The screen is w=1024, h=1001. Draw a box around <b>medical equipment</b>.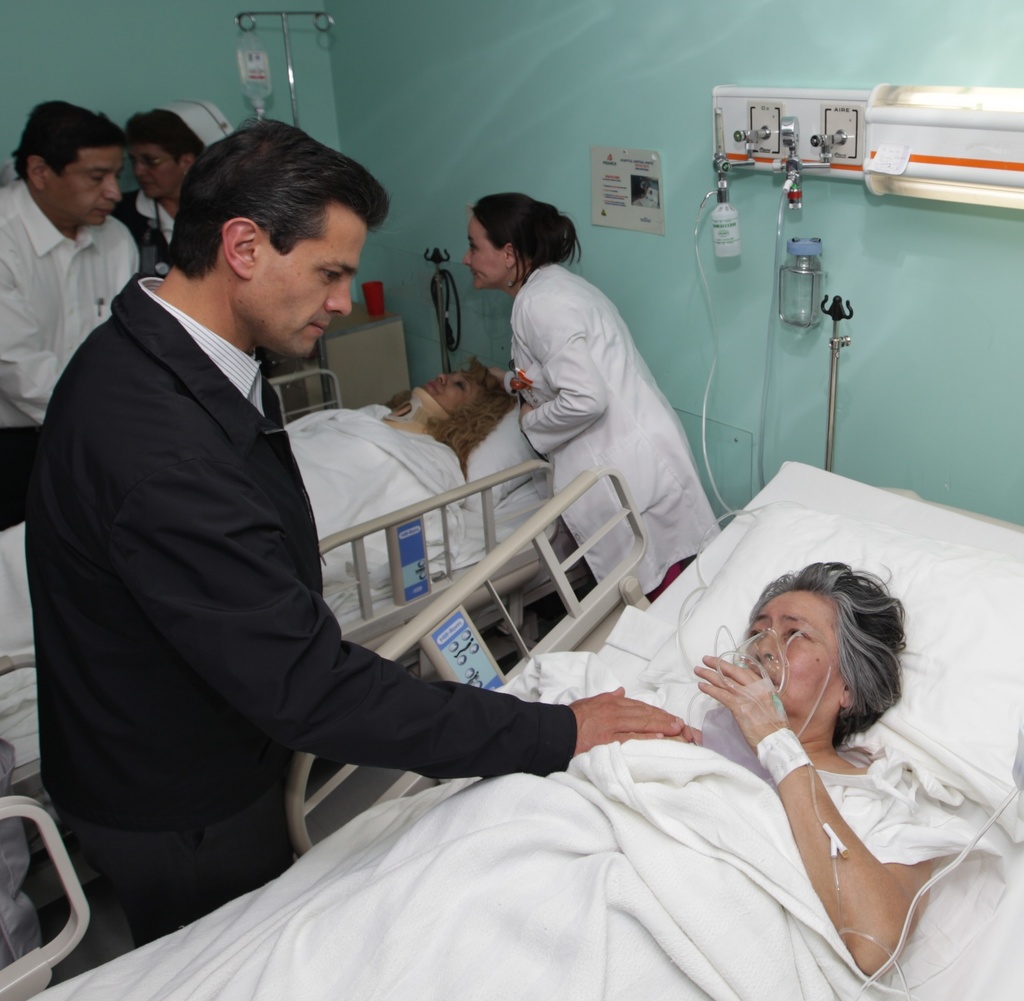
BBox(711, 85, 870, 195).
